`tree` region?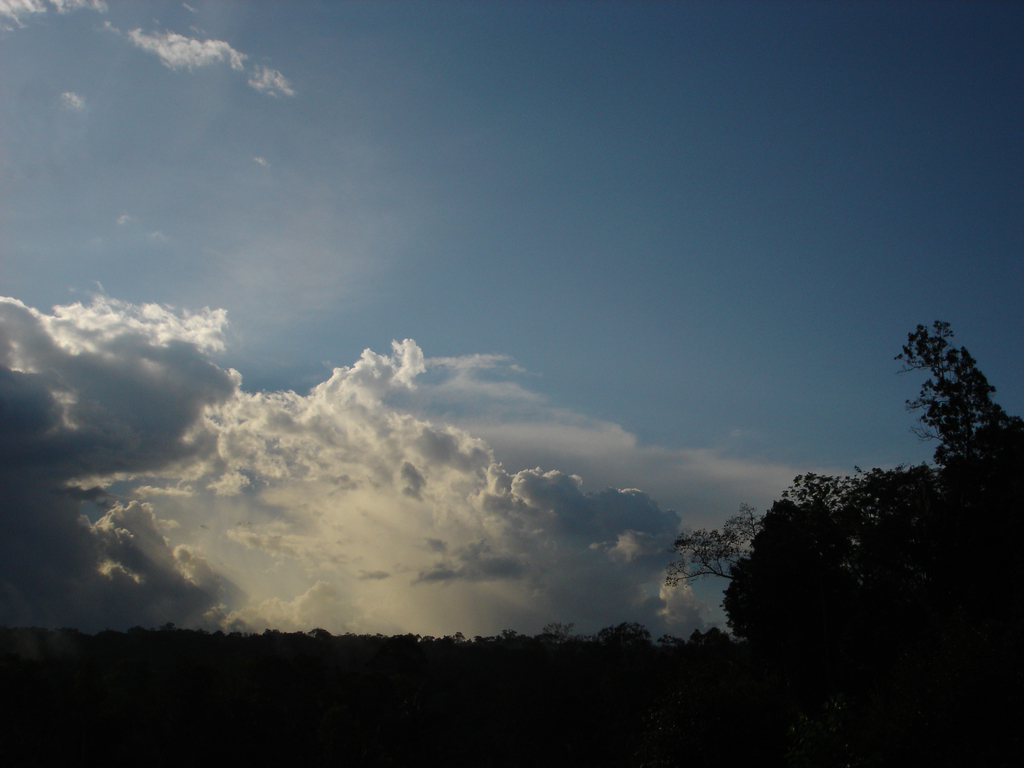
663 498 766 588
